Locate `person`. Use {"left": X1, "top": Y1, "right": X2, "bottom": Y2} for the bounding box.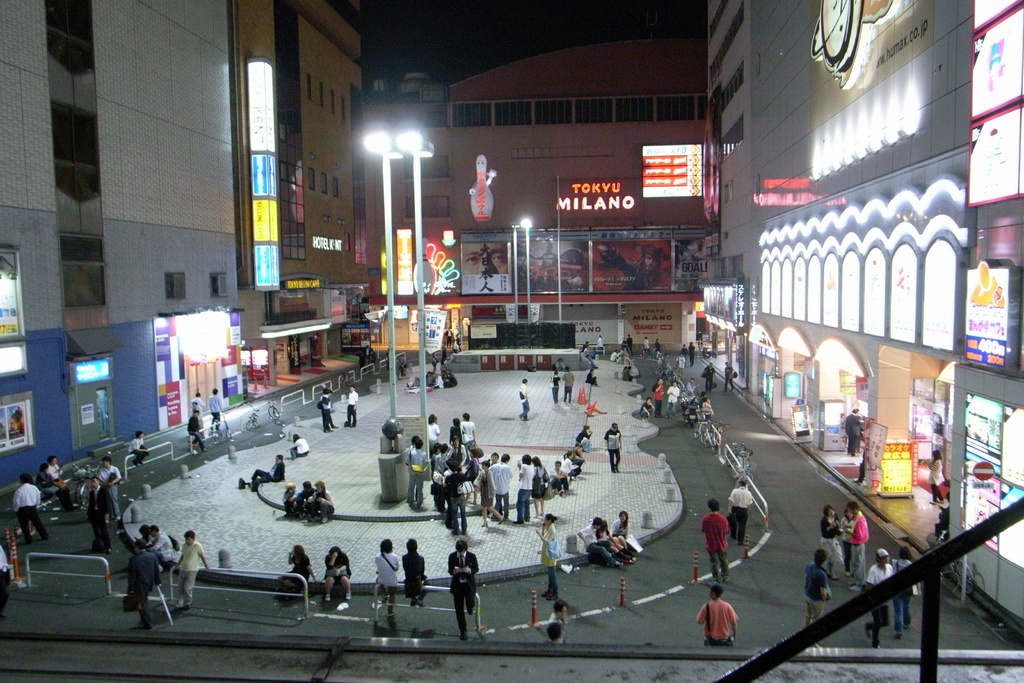
{"left": 580, "top": 514, "right": 624, "bottom": 567}.
